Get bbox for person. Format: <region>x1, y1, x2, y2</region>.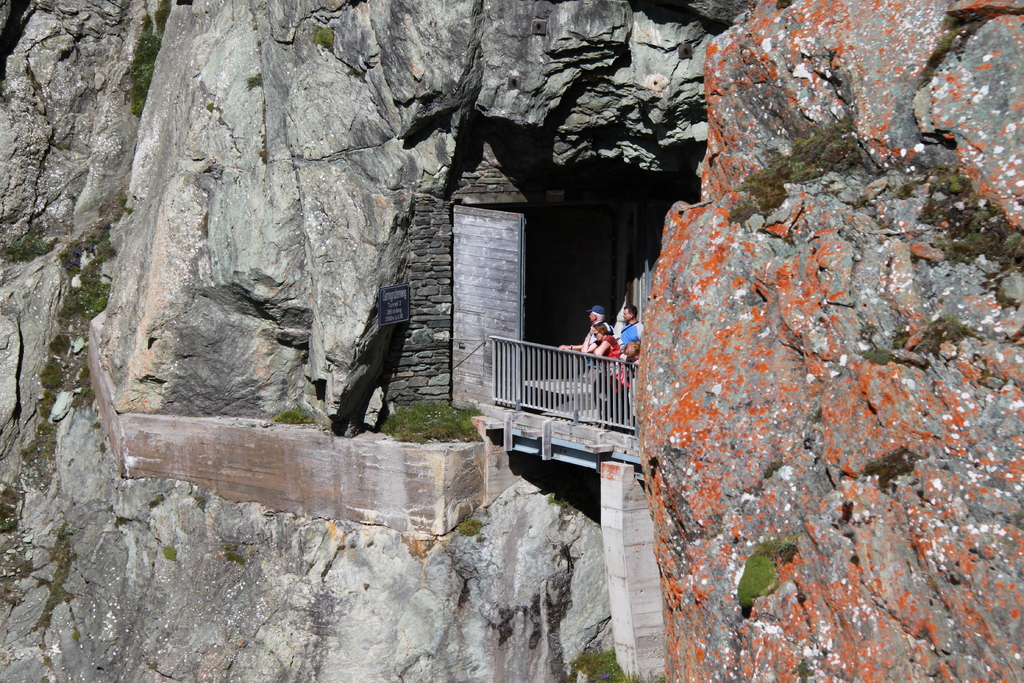
<region>579, 322, 621, 421</region>.
